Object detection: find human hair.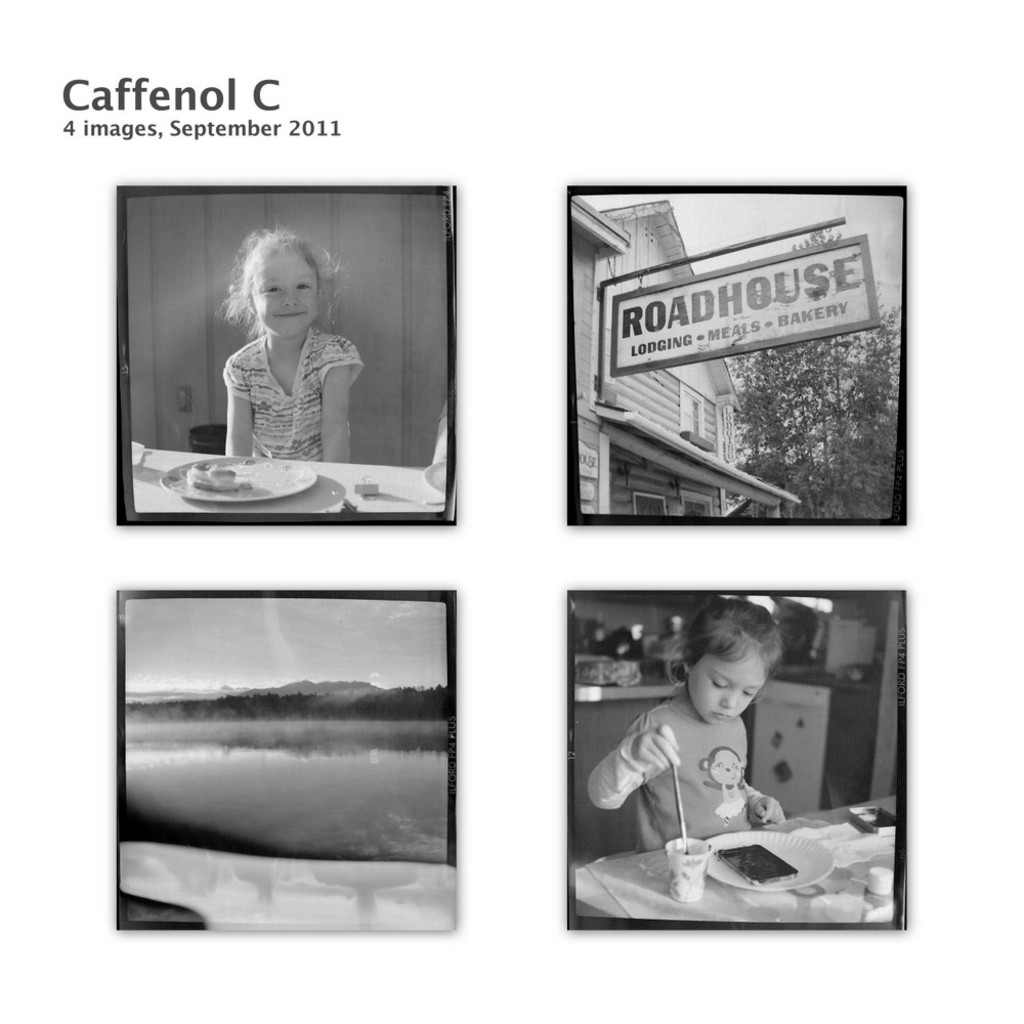
<box>214,216,353,342</box>.
